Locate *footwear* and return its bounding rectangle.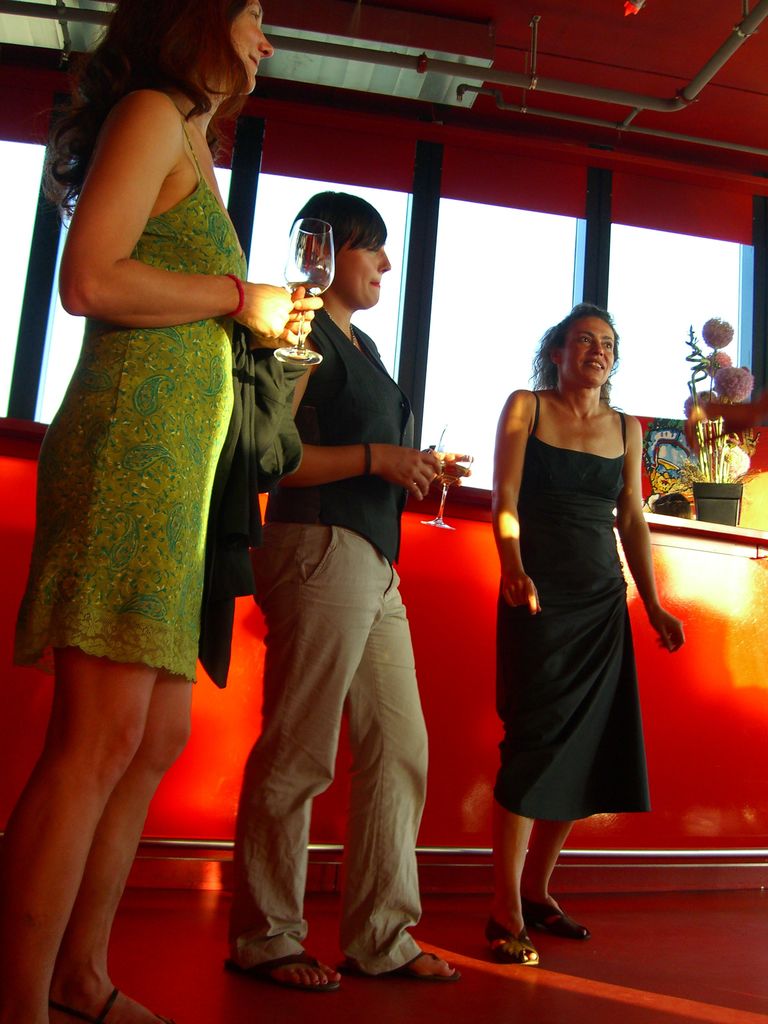
(x1=527, y1=900, x2=588, y2=940).
